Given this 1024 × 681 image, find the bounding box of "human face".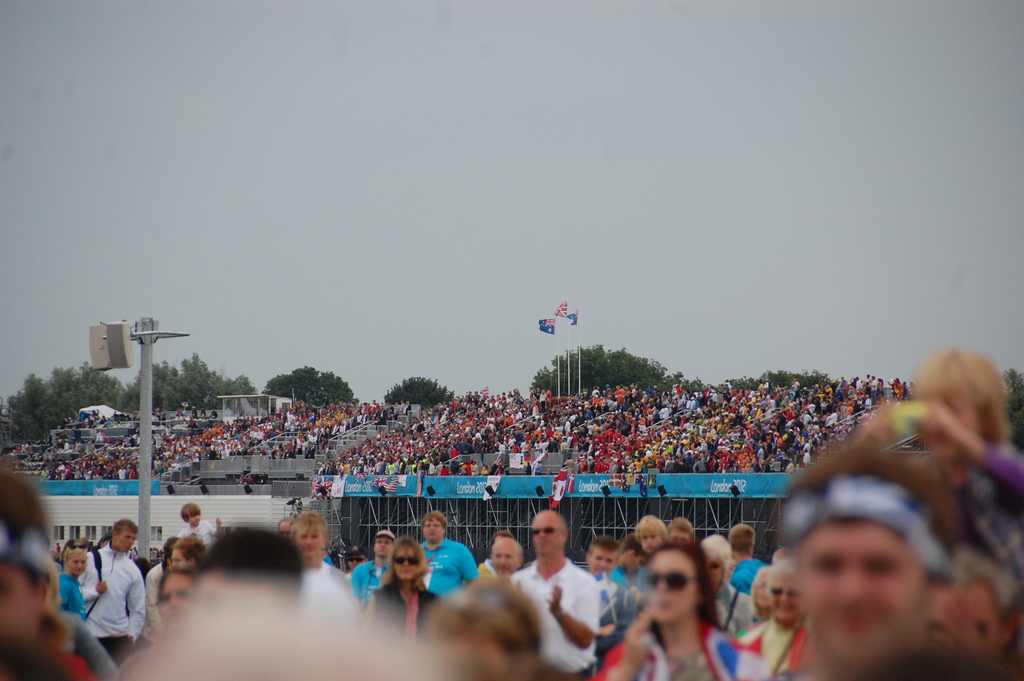
(left=669, top=530, right=688, bottom=540).
